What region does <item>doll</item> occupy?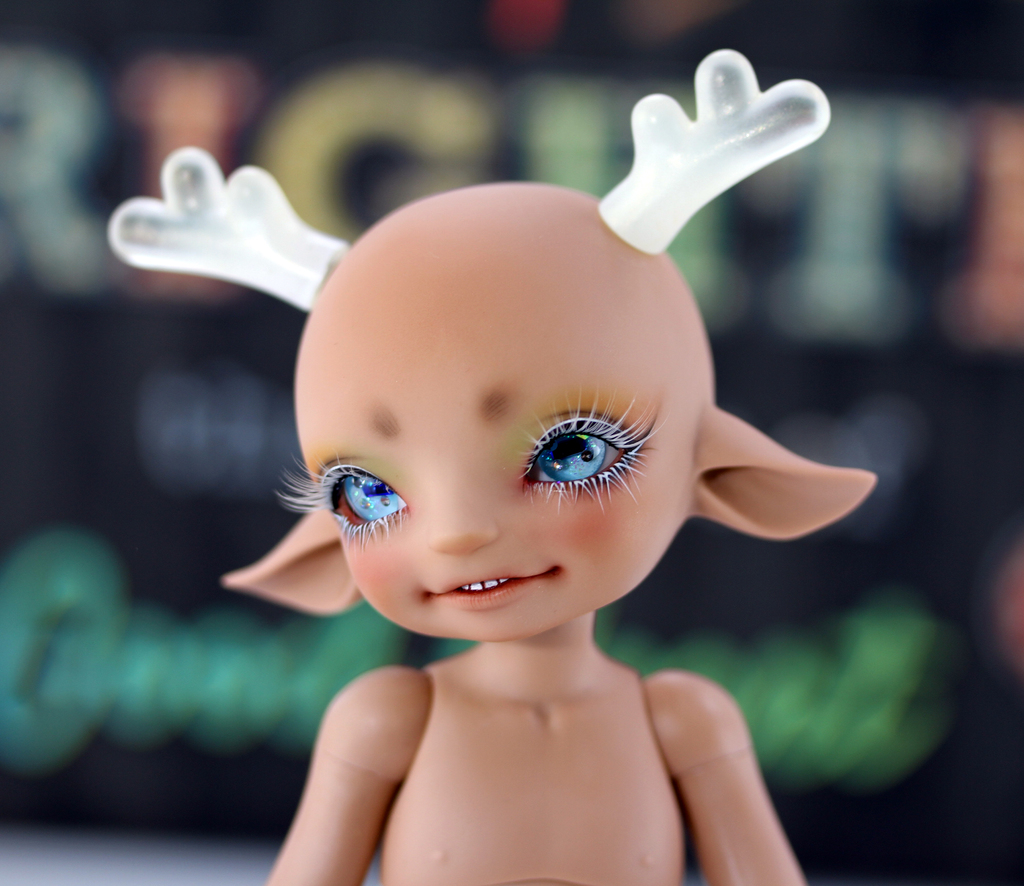
[x1=90, y1=36, x2=899, y2=878].
